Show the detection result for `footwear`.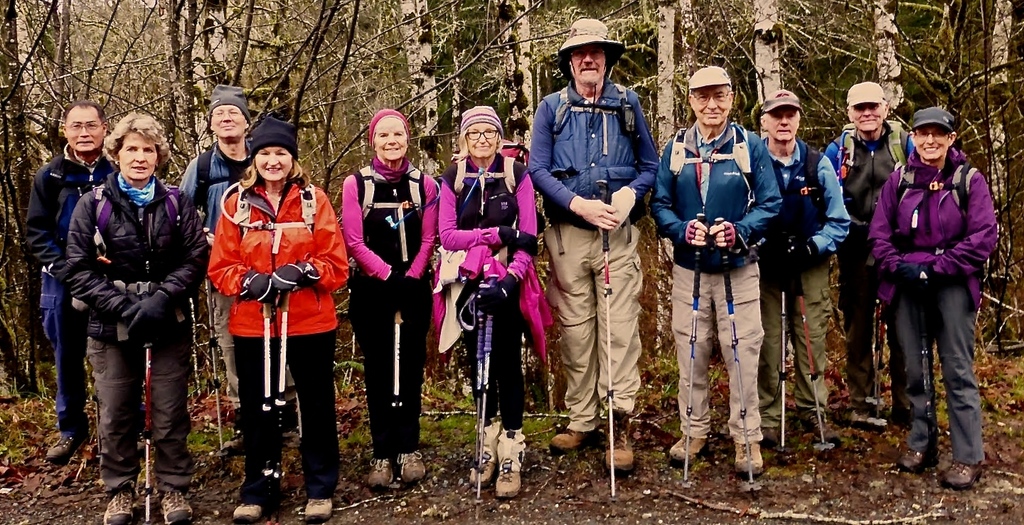
[x1=940, y1=457, x2=985, y2=487].
